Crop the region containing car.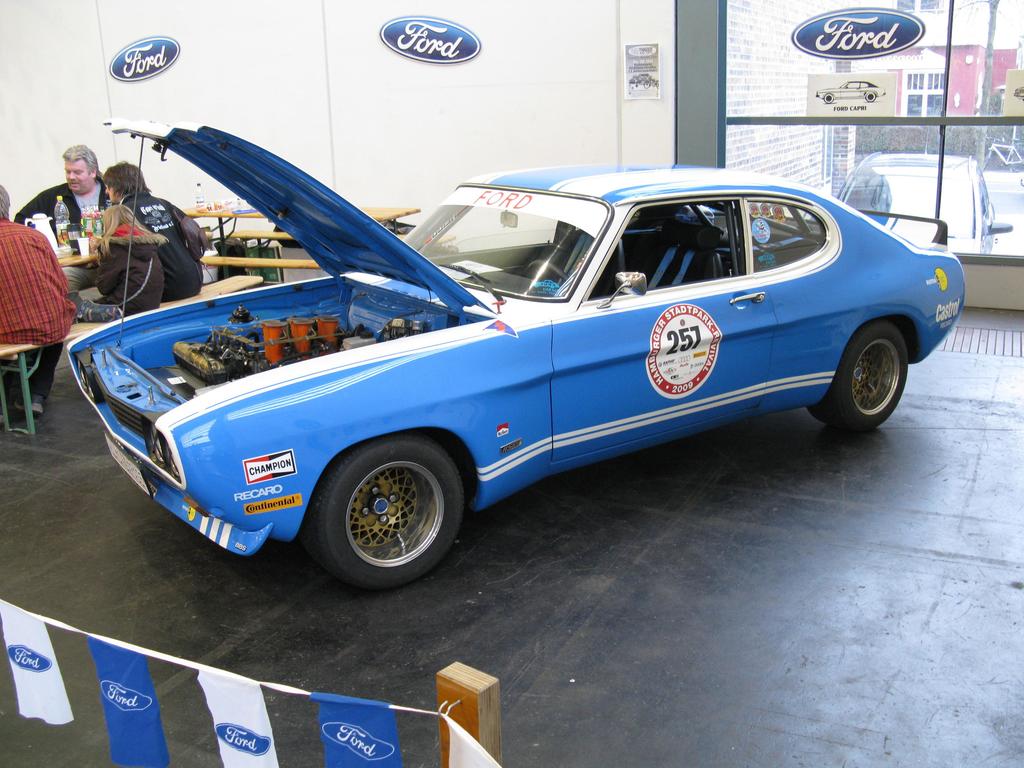
Crop region: 838,143,1007,257.
